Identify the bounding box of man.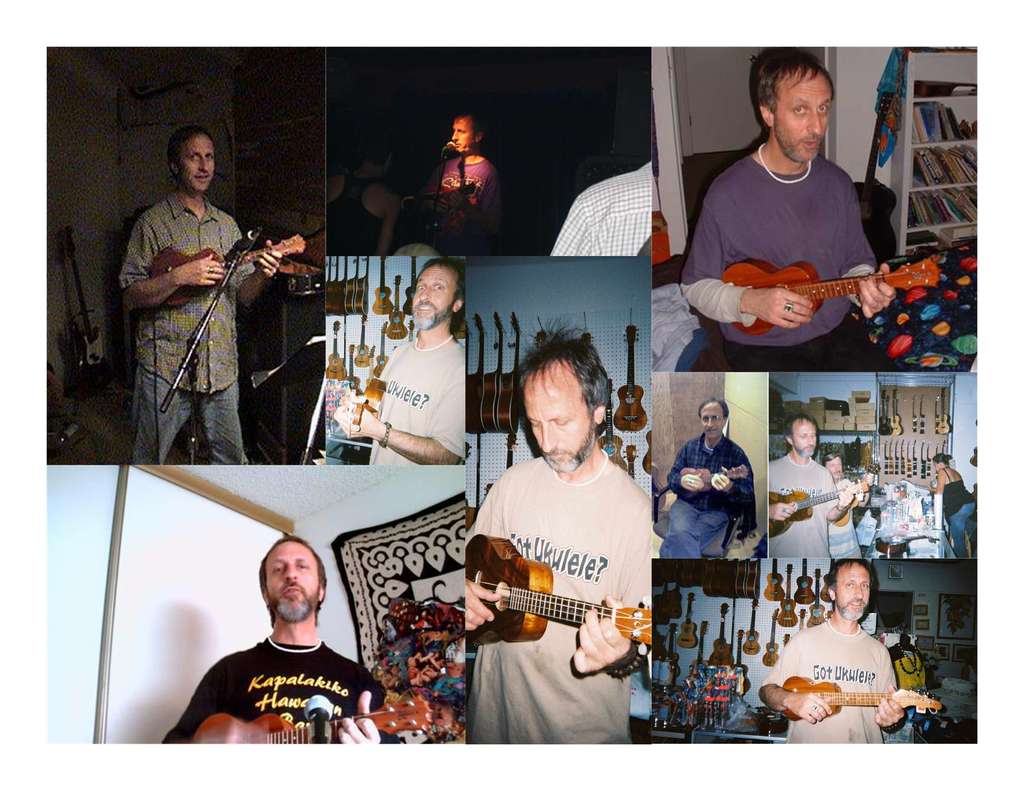
bbox=(674, 46, 901, 374).
